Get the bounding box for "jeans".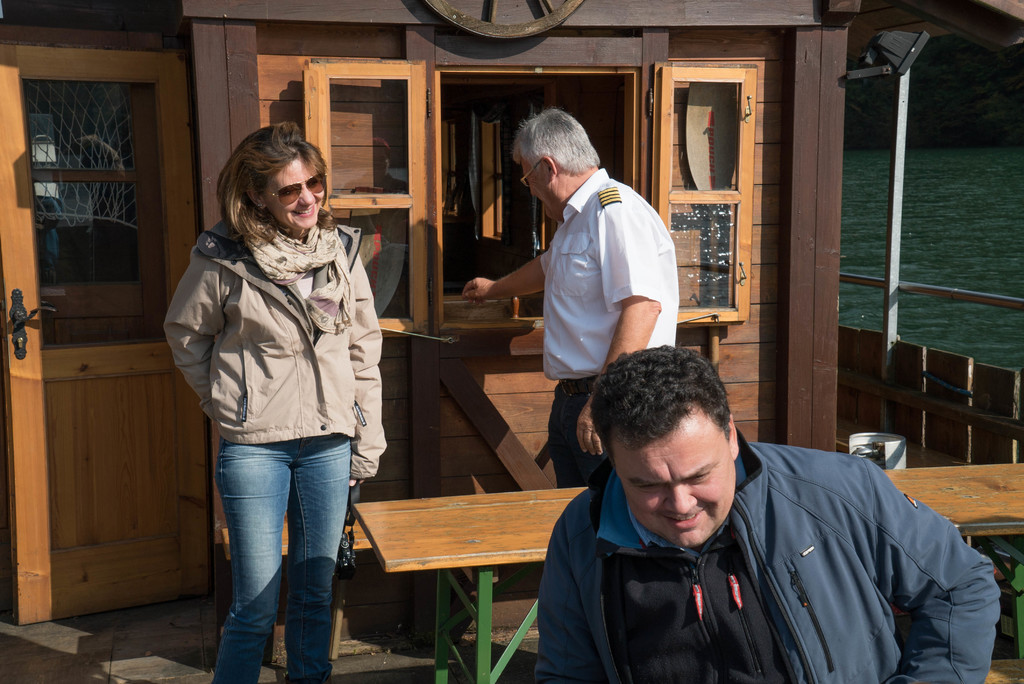
[left=214, top=434, right=351, bottom=680].
